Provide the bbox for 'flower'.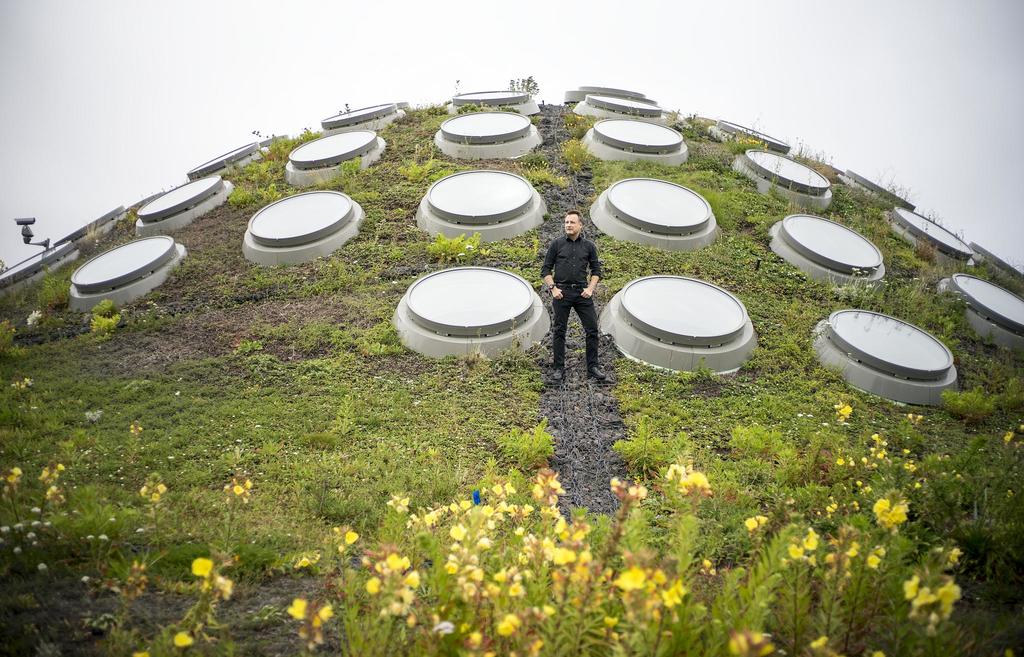
crop(209, 576, 232, 600).
